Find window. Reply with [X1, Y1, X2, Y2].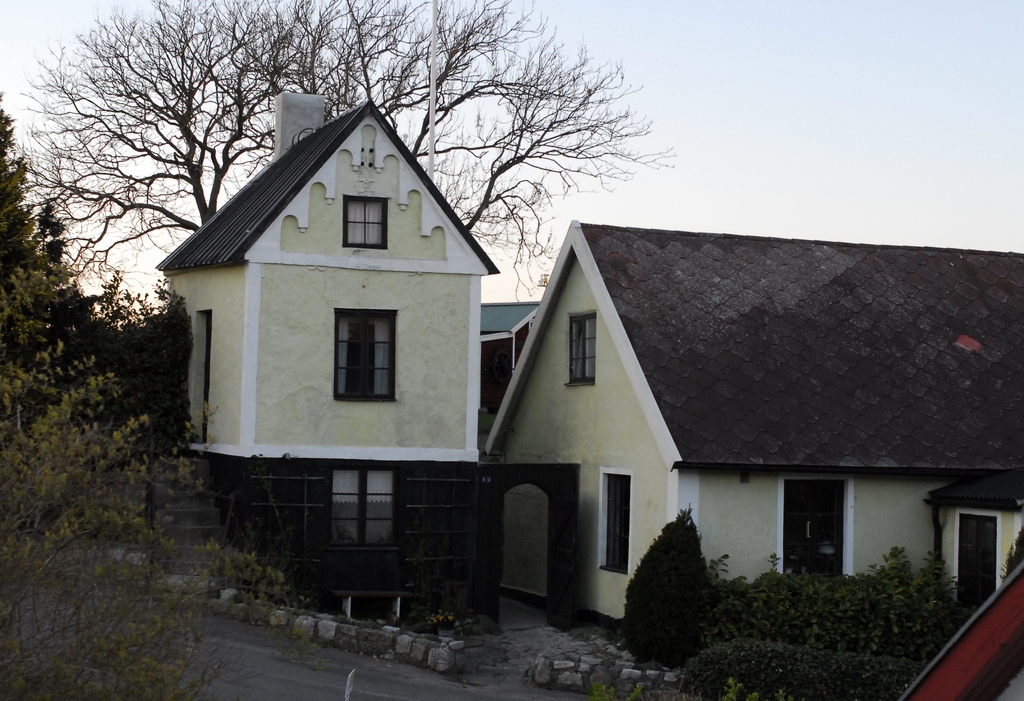
[560, 312, 596, 387].
